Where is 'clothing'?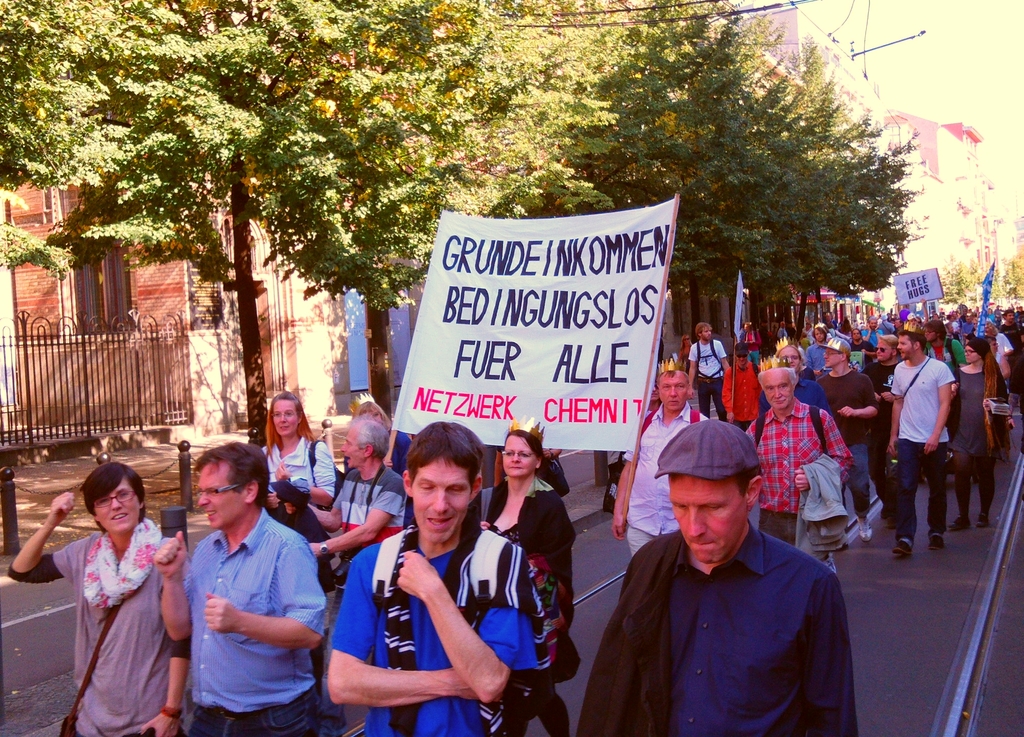
x1=262 y1=436 x2=335 y2=493.
